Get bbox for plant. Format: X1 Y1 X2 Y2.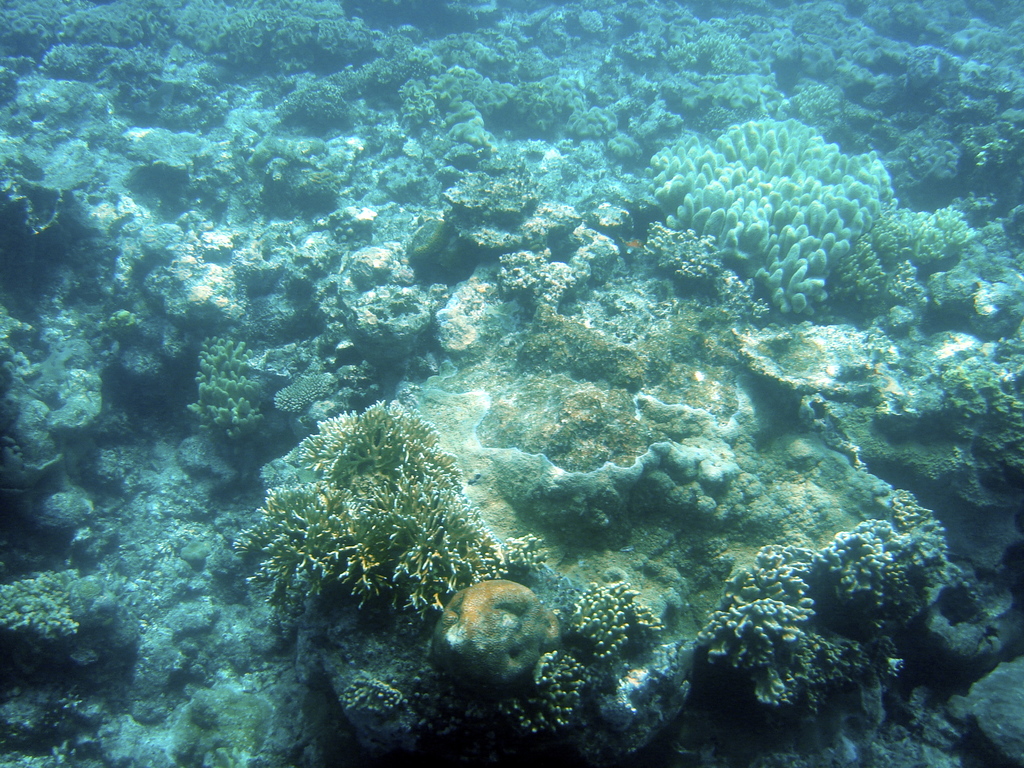
896 202 974 300.
